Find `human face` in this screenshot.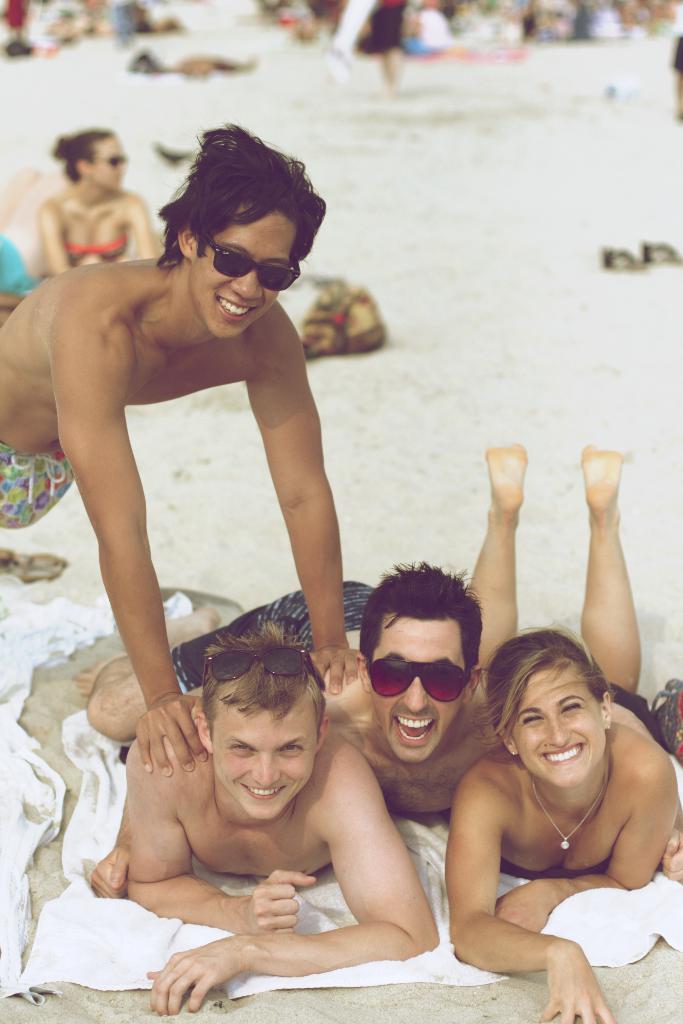
The bounding box for `human face` is l=497, t=660, r=603, b=792.
